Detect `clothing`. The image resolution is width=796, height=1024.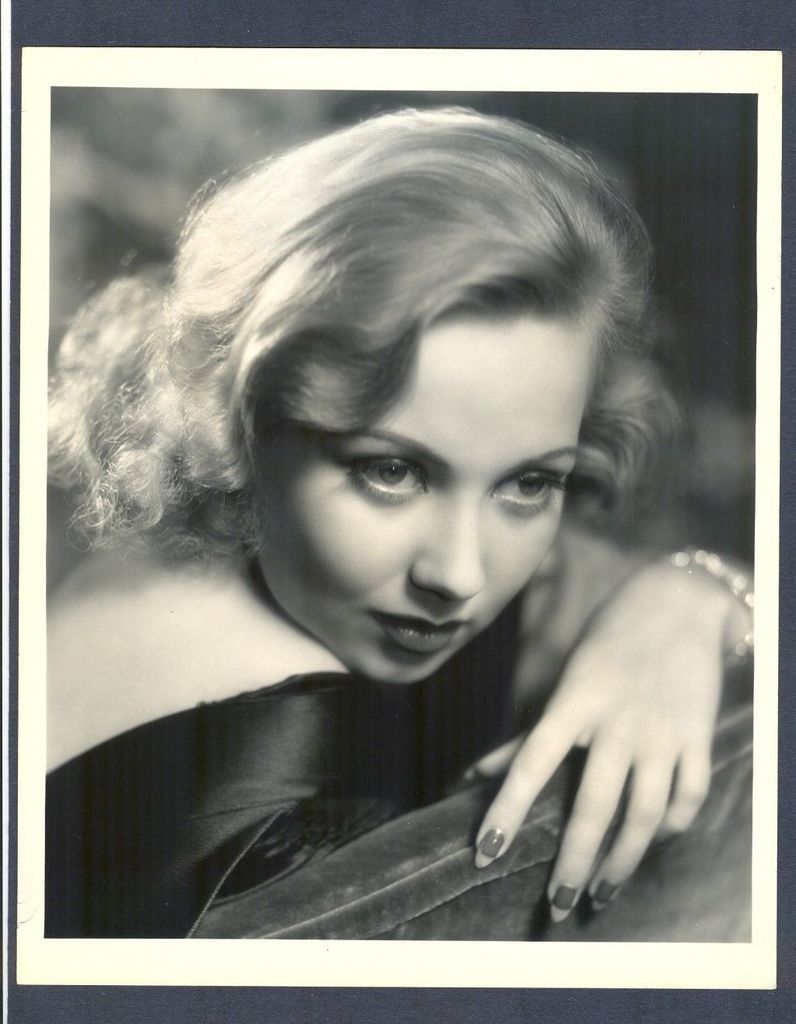
[46,674,411,934].
